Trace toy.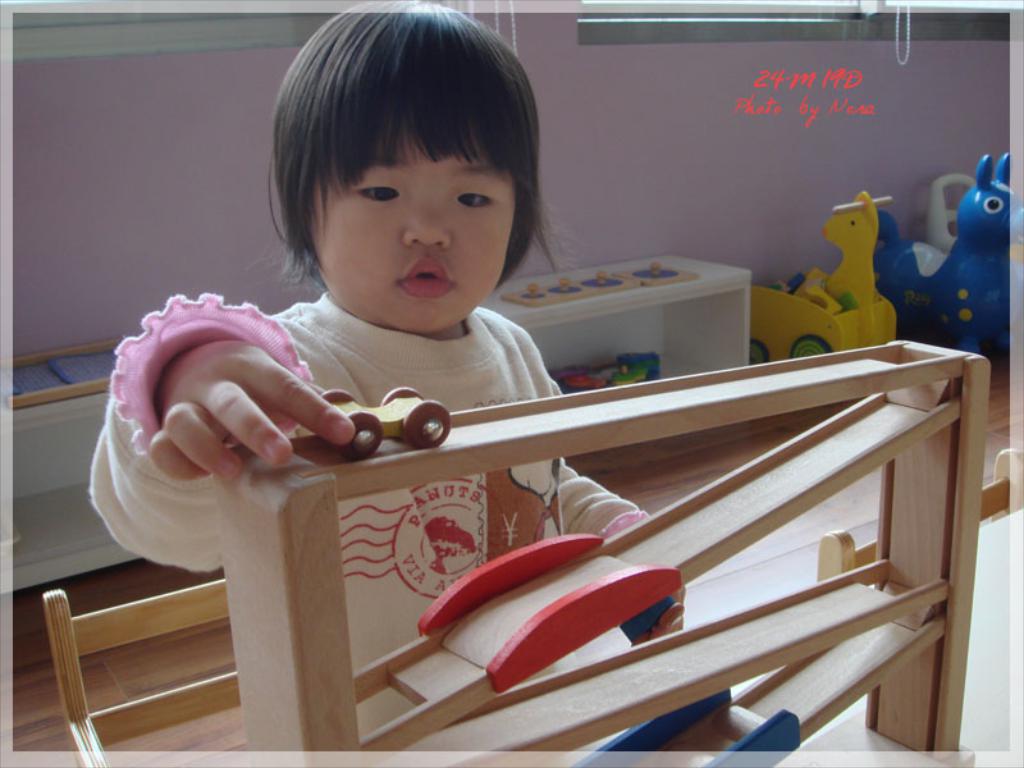
Traced to BBox(416, 535, 684, 690).
